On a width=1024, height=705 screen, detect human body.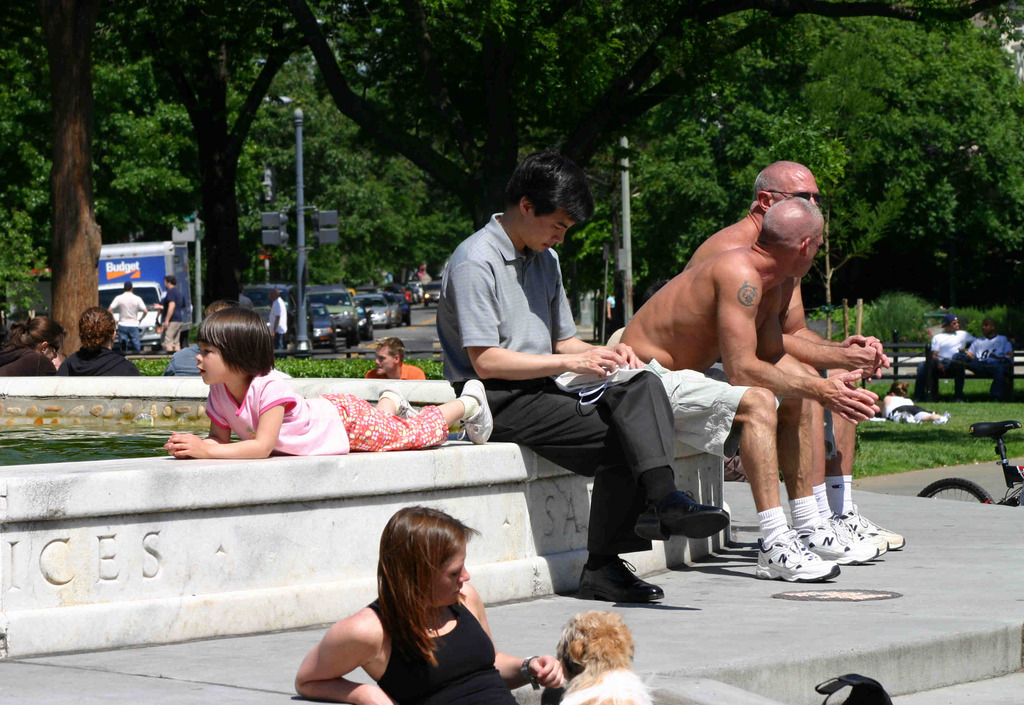
select_region(438, 212, 735, 602).
